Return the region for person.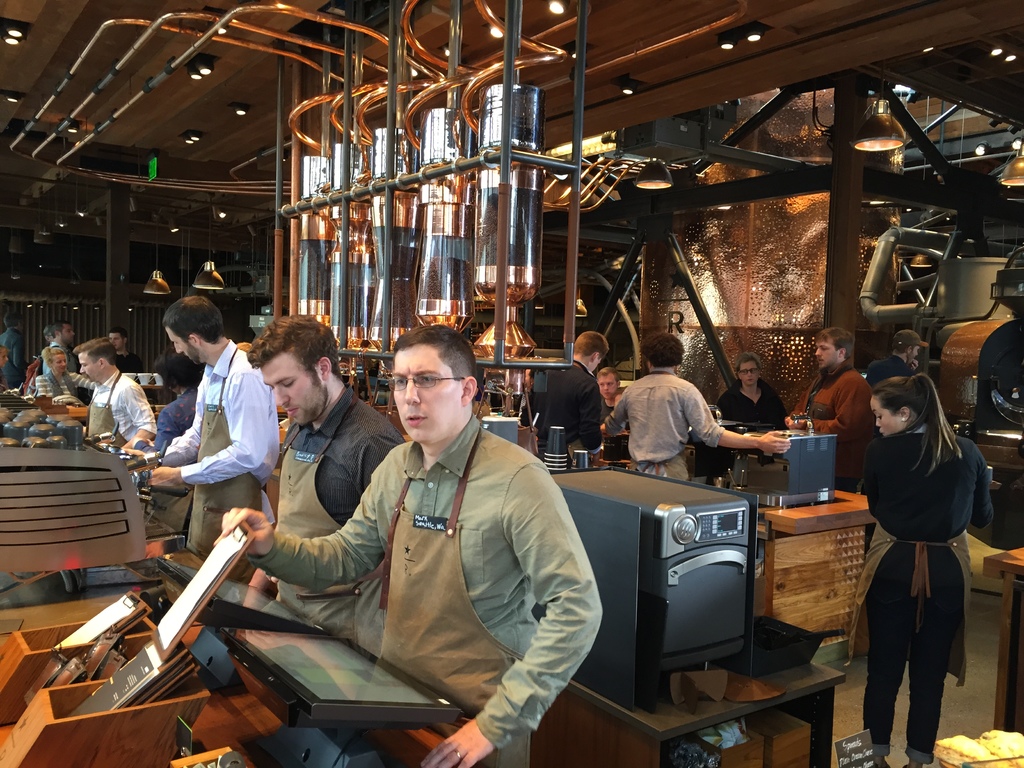
left=717, top=353, right=790, bottom=429.
